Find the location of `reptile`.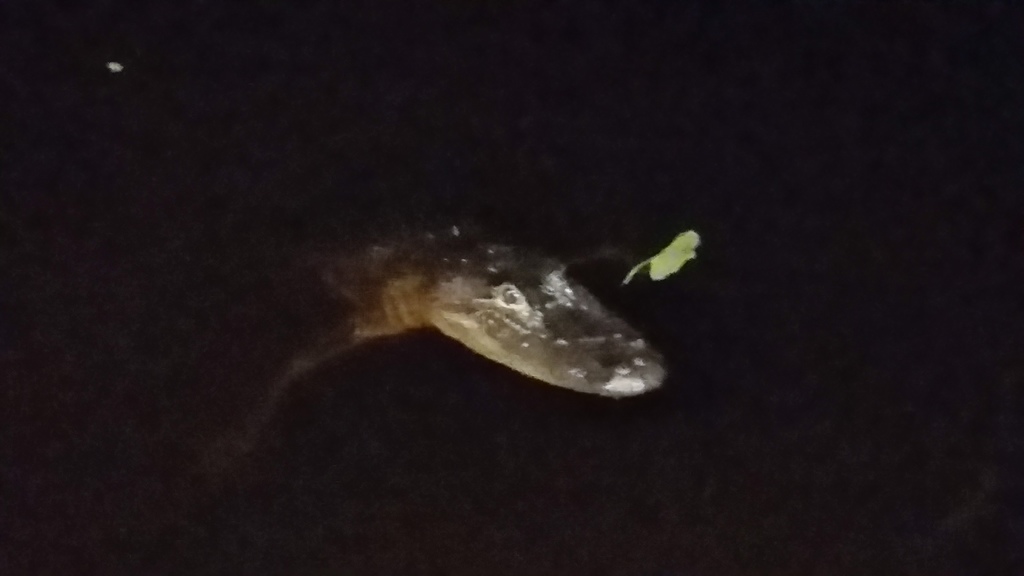
Location: 206:208:673:478.
